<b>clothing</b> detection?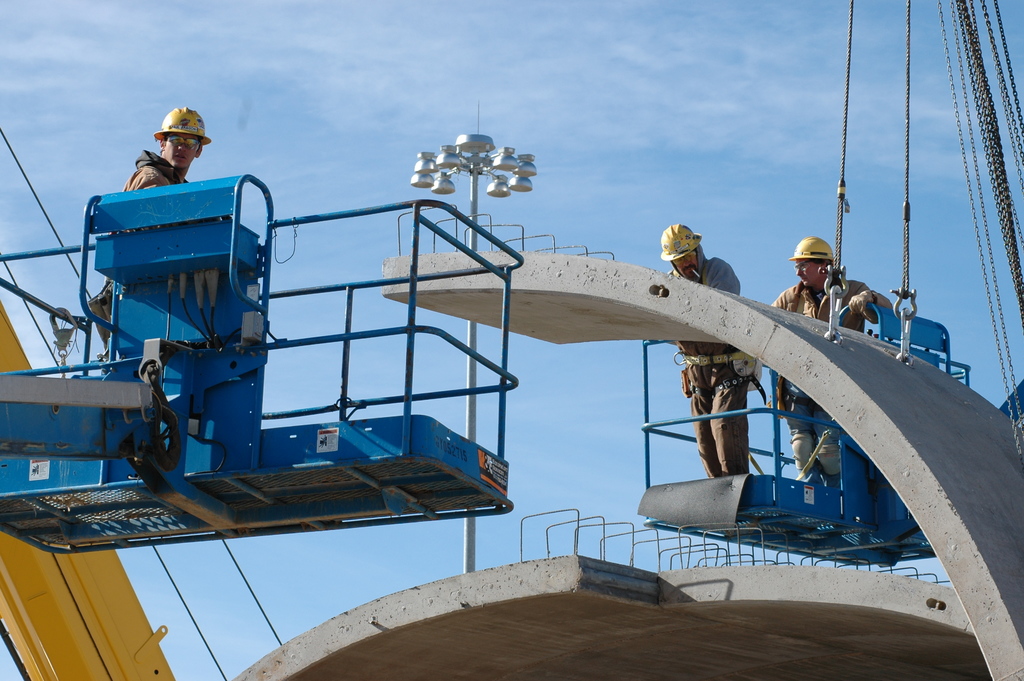
box=[120, 139, 199, 194]
